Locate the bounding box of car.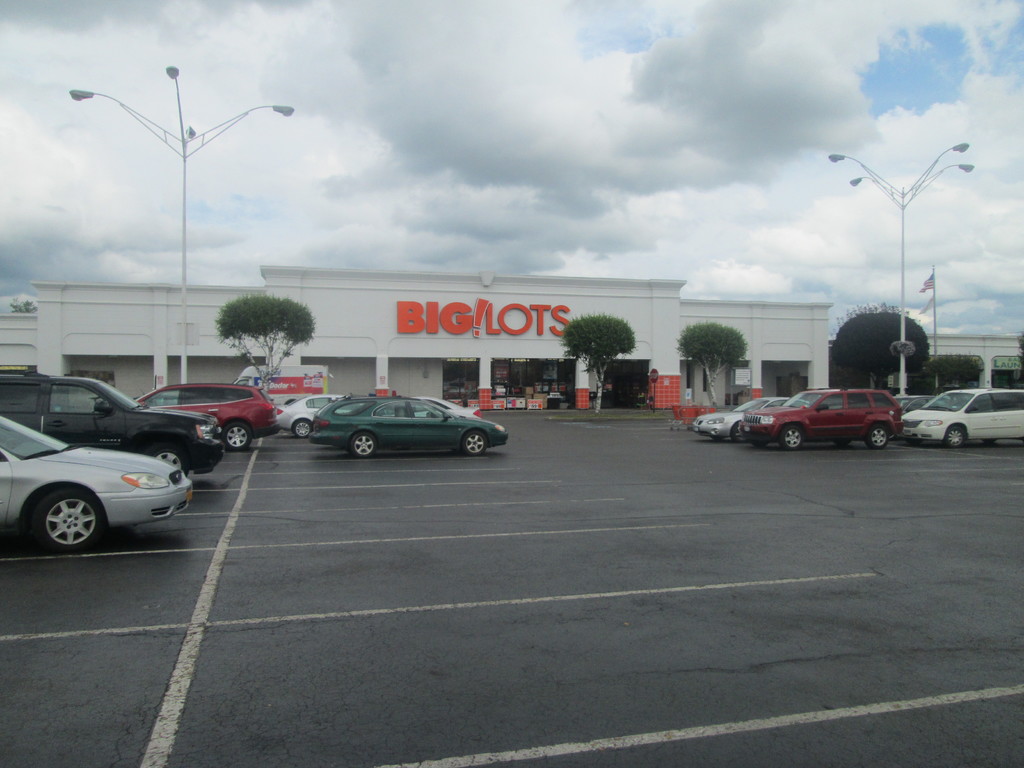
Bounding box: locate(270, 390, 342, 435).
